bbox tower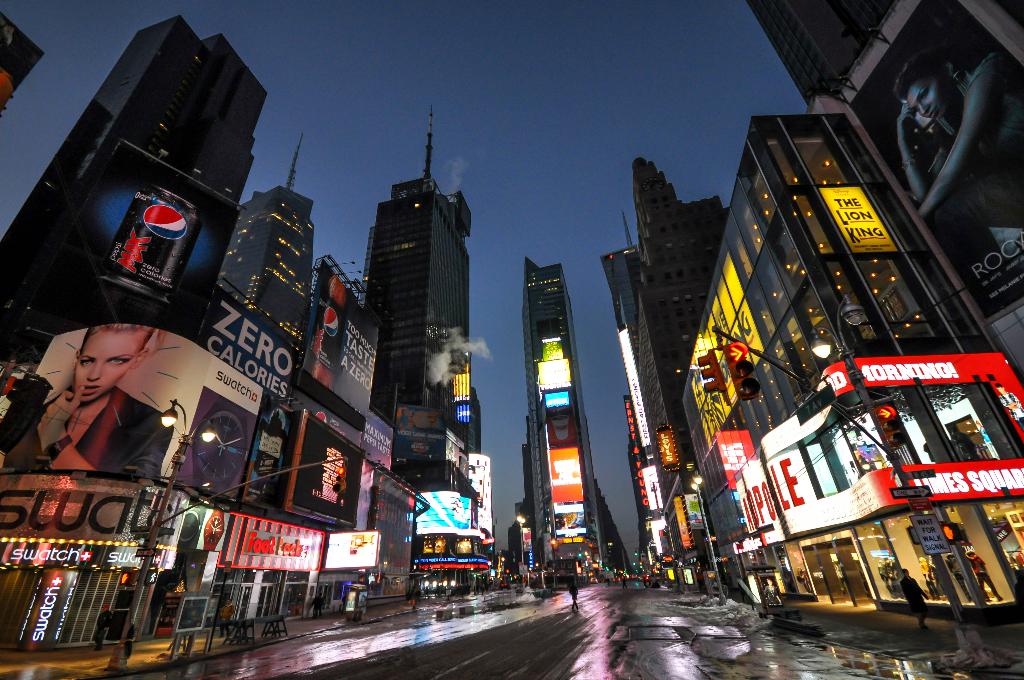
rect(639, 146, 718, 578)
